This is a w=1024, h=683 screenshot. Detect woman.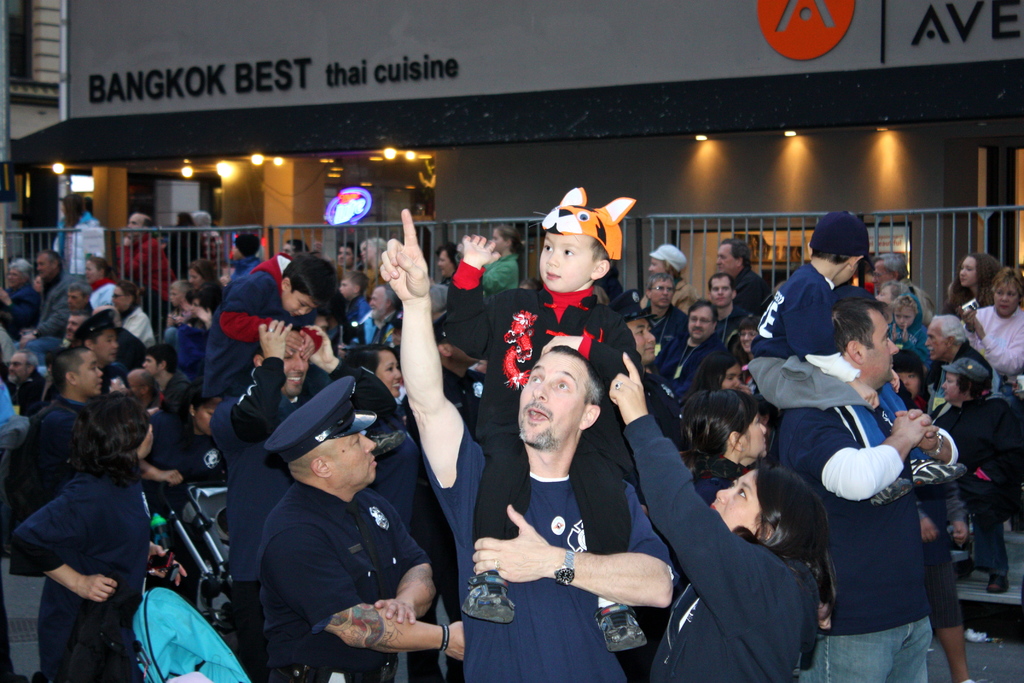
[left=952, top=265, right=1023, bottom=383].
